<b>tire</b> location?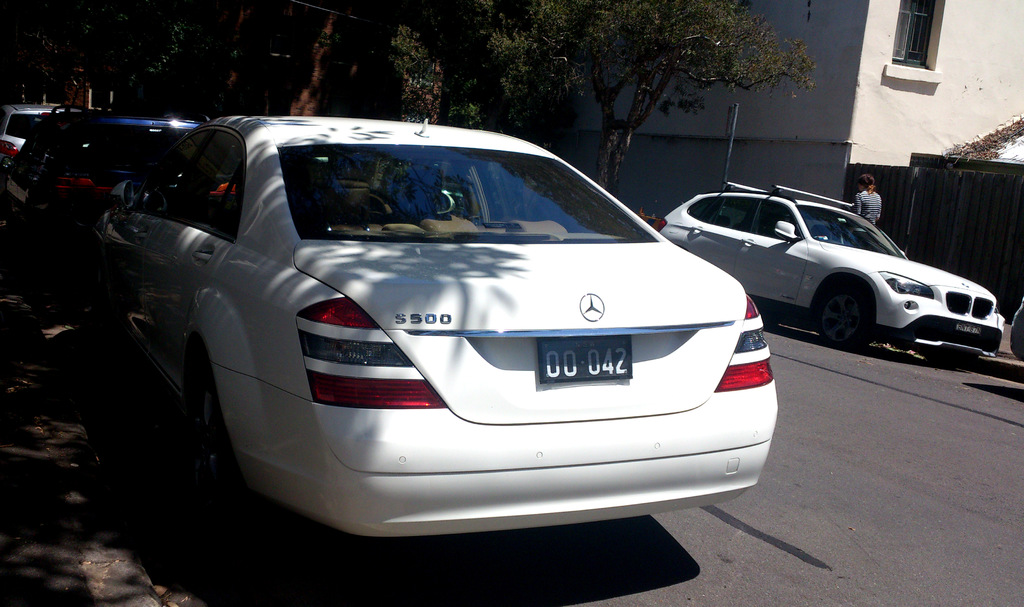
rect(922, 351, 979, 373)
